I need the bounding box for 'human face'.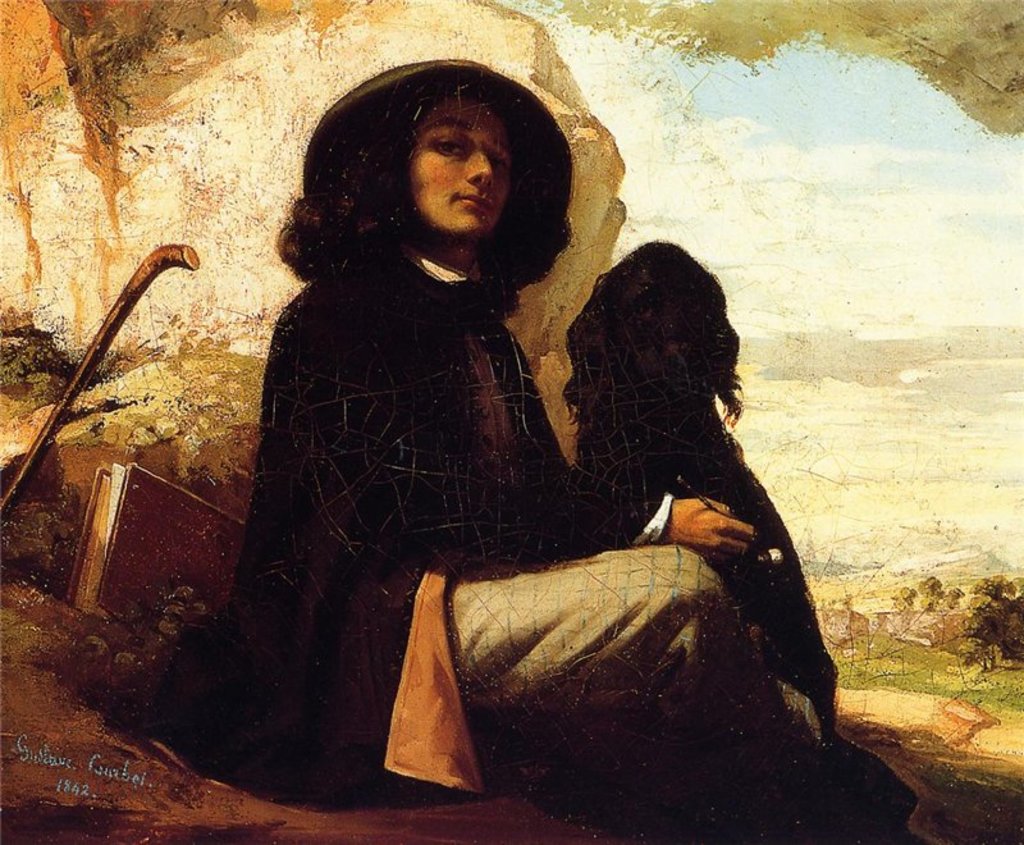
Here it is: box=[408, 88, 512, 245].
